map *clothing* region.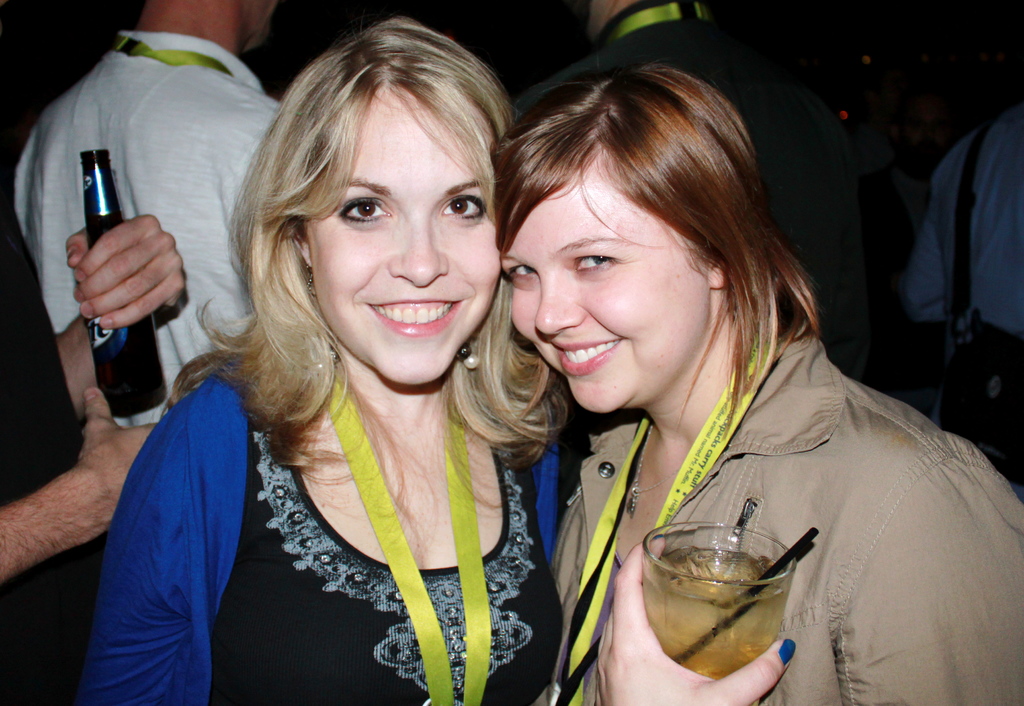
Mapped to <box>12,23,288,439</box>.
